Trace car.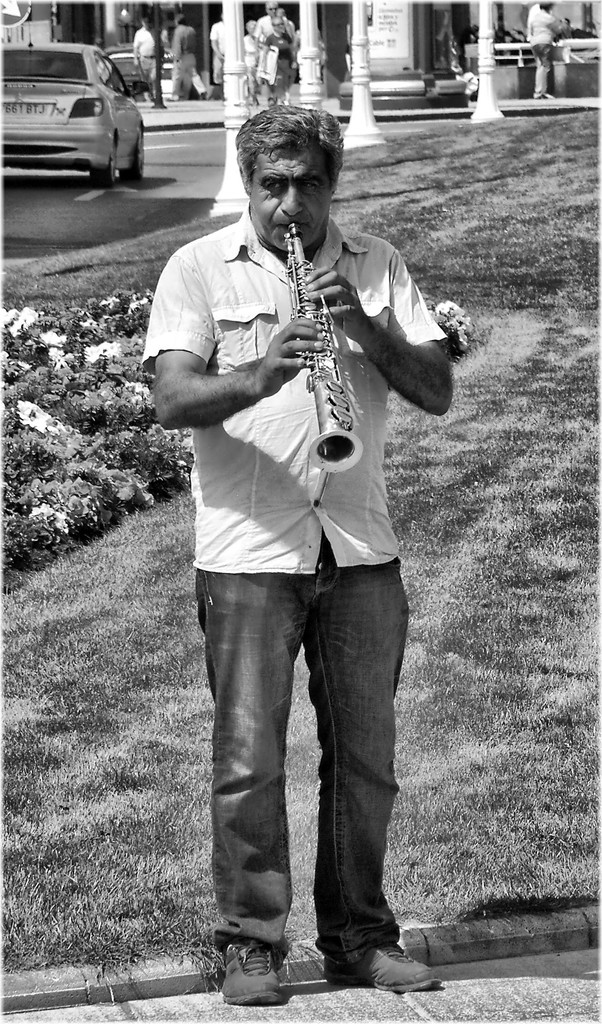
Traced to 0,11,150,189.
